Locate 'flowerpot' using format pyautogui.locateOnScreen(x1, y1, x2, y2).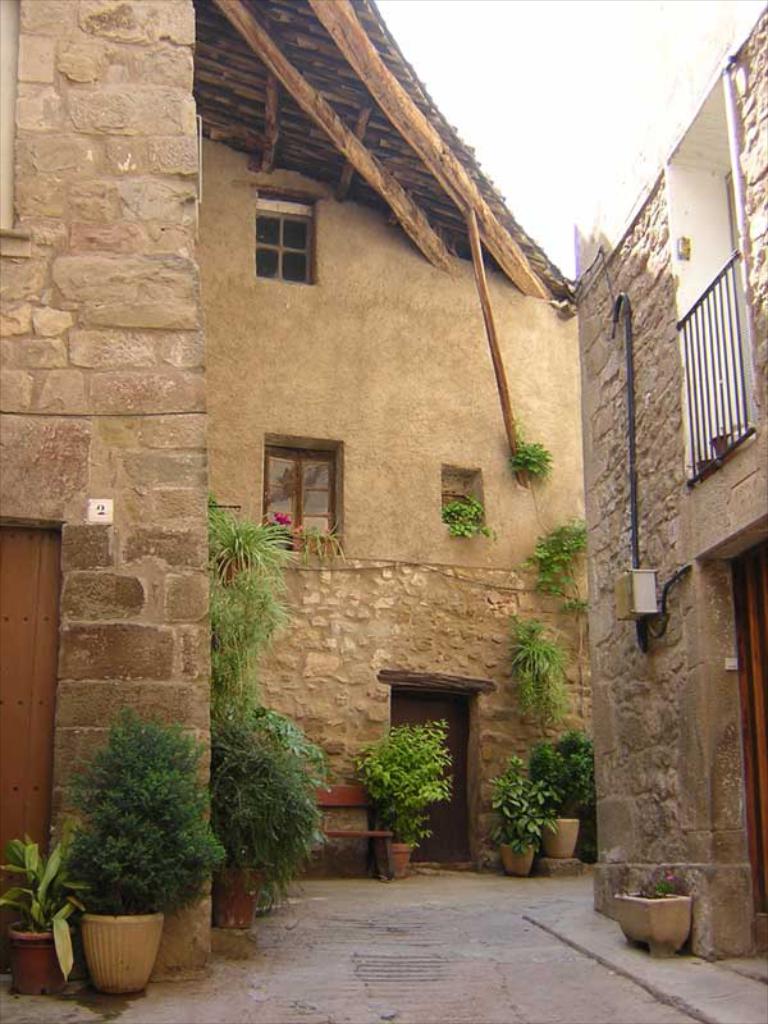
pyautogui.locateOnScreen(502, 842, 532, 878).
